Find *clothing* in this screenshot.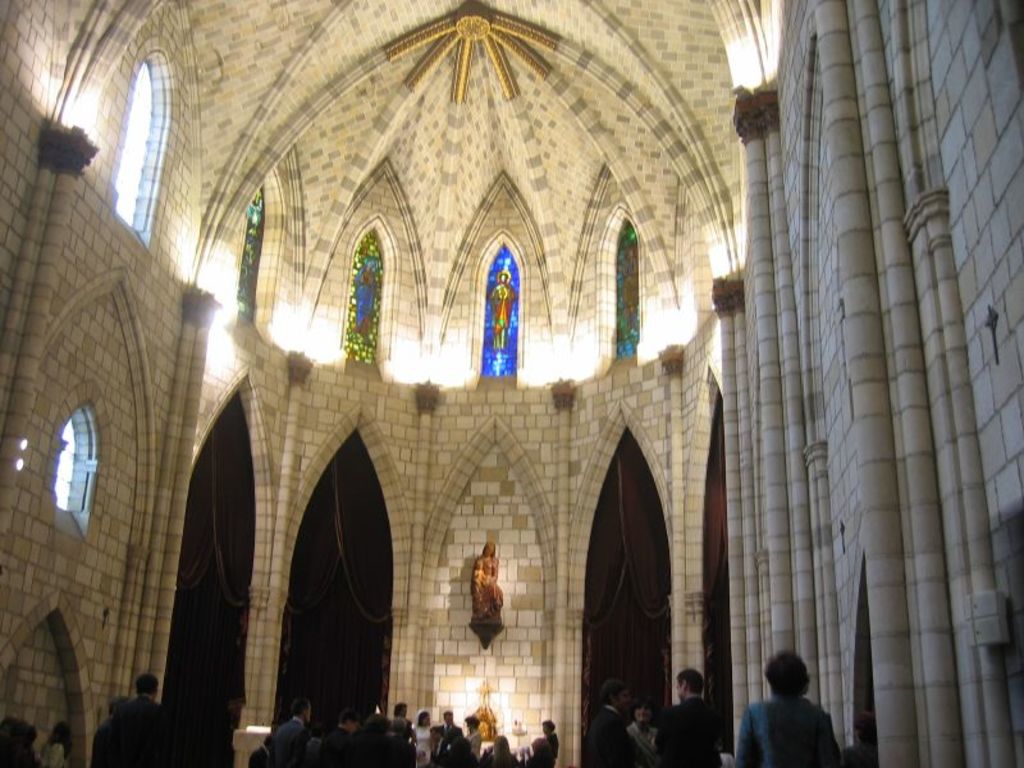
The bounding box for *clothing* is x1=273 y1=716 x2=310 y2=767.
